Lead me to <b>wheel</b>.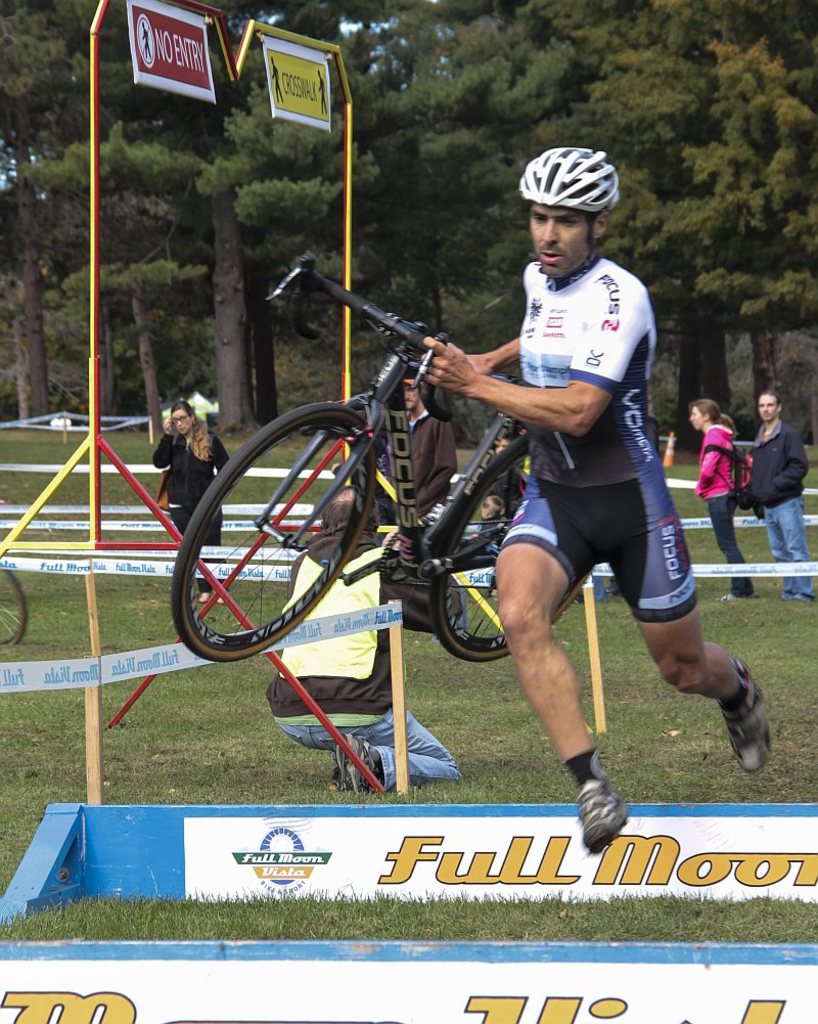
Lead to 414/447/602/661.
